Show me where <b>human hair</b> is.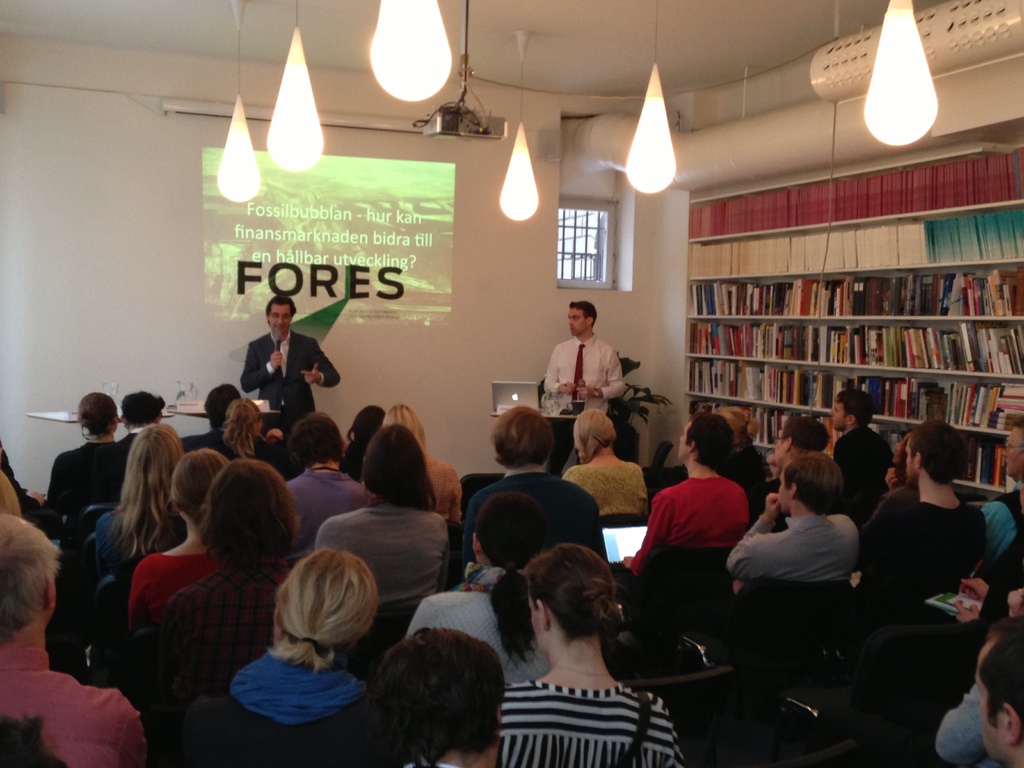
<b>human hair</b> is at BBox(119, 389, 160, 429).
